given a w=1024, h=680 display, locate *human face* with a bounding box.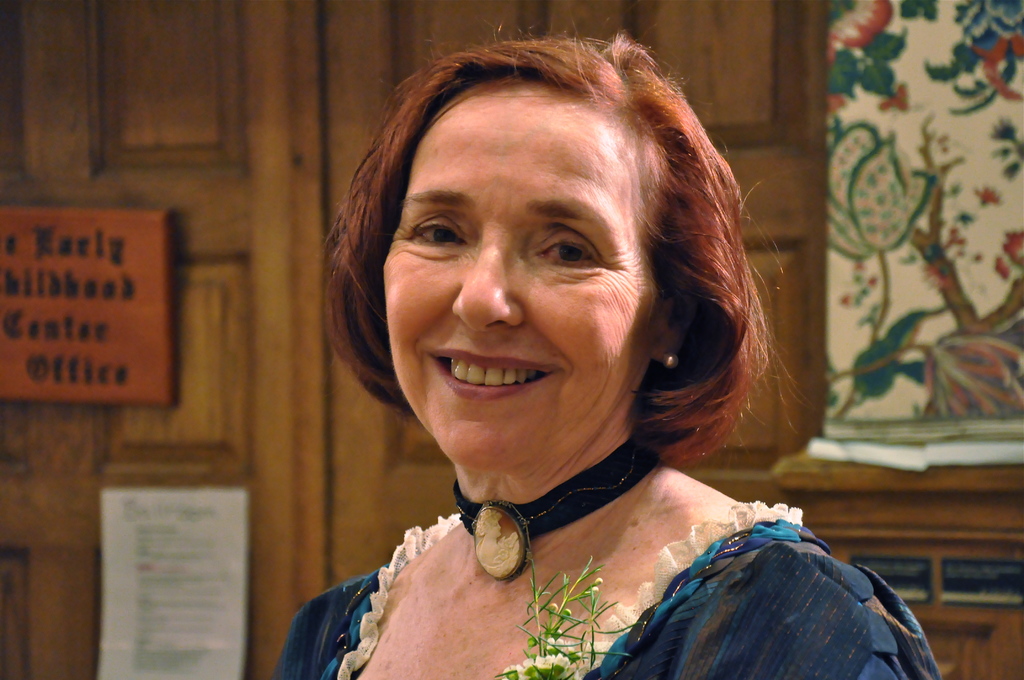
Located: bbox=[388, 89, 664, 471].
